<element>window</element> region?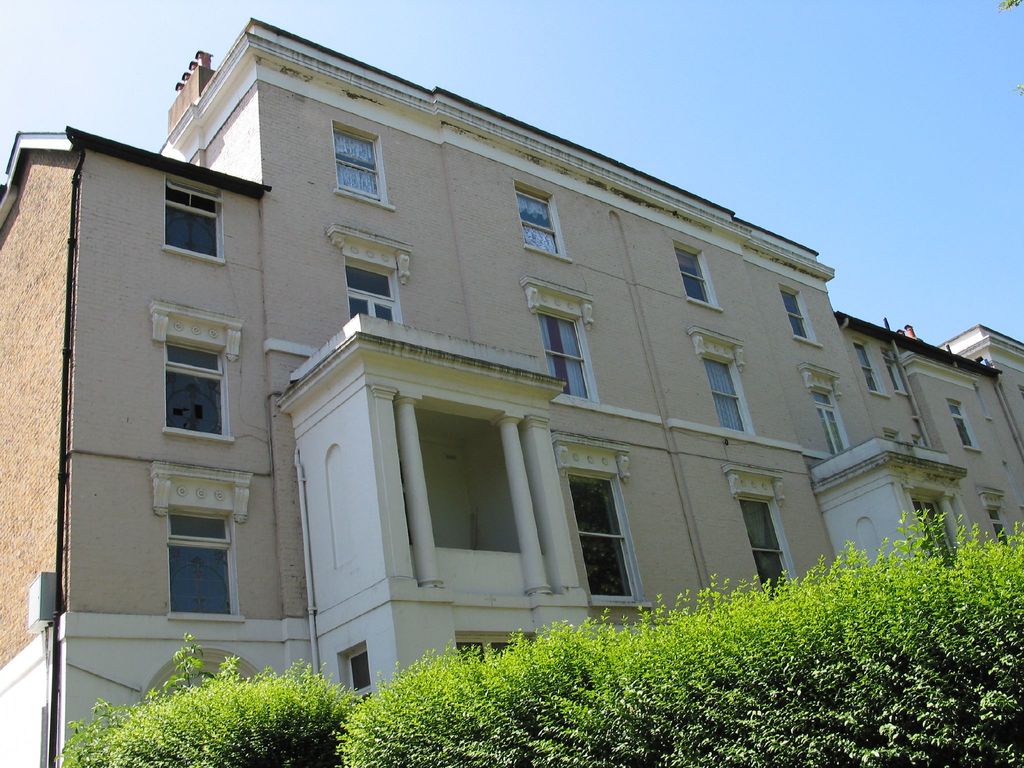
pyautogui.locateOnScreen(687, 325, 747, 438)
